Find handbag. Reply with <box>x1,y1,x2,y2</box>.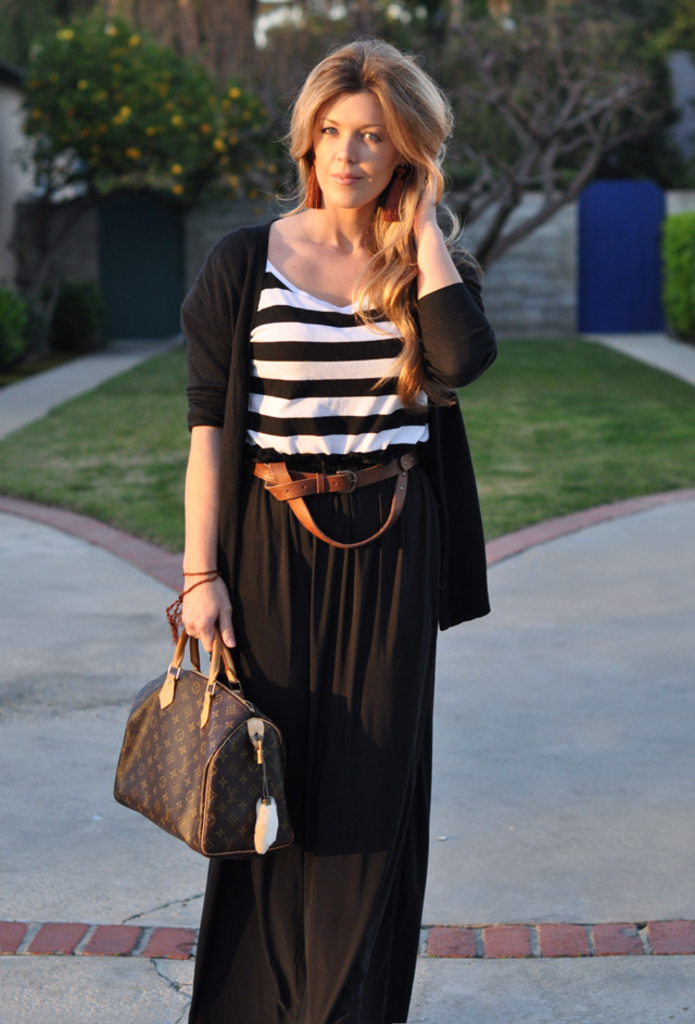
<box>109,617,299,862</box>.
